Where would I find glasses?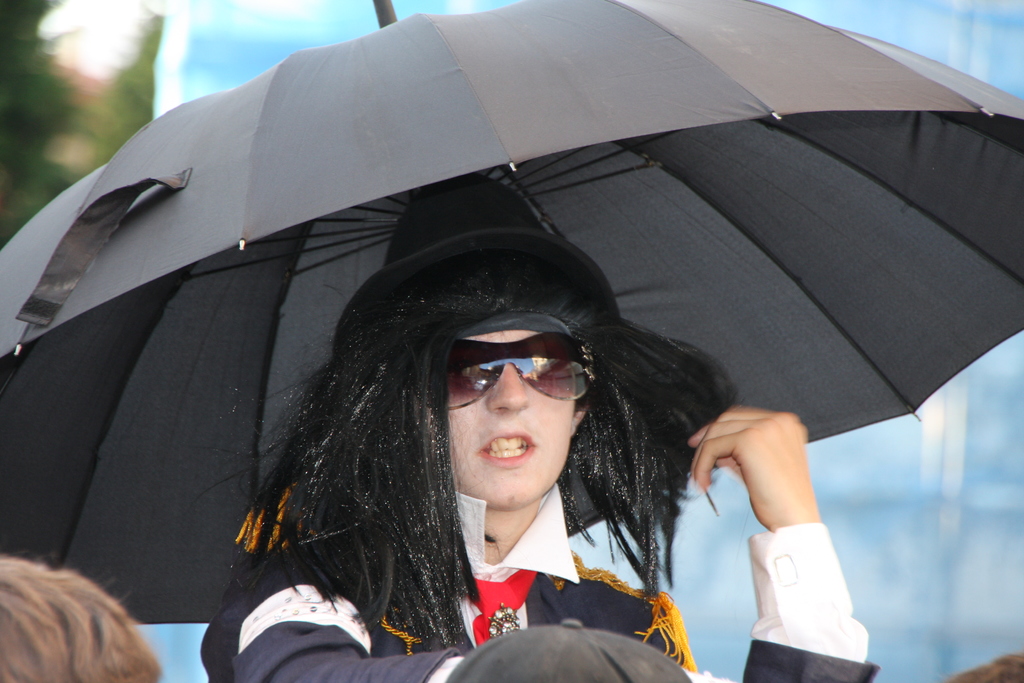
At rect(442, 334, 604, 415).
